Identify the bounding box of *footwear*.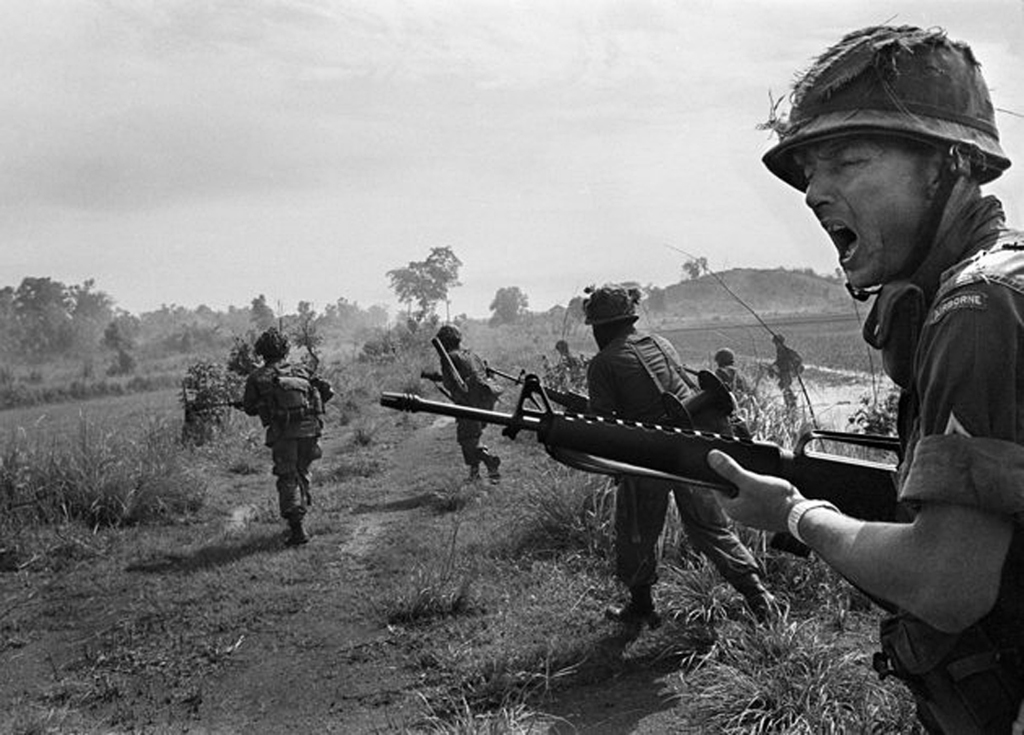
bbox=[488, 453, 503, 482].
